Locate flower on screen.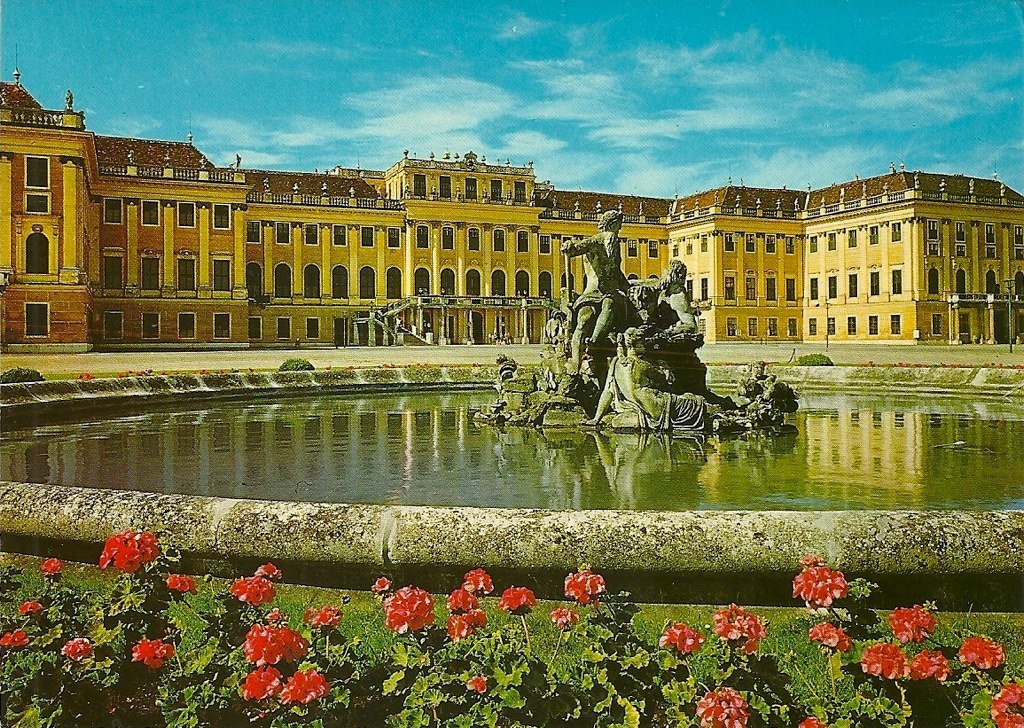
On screen at left=307, top=606, right=343, bottom=629.
